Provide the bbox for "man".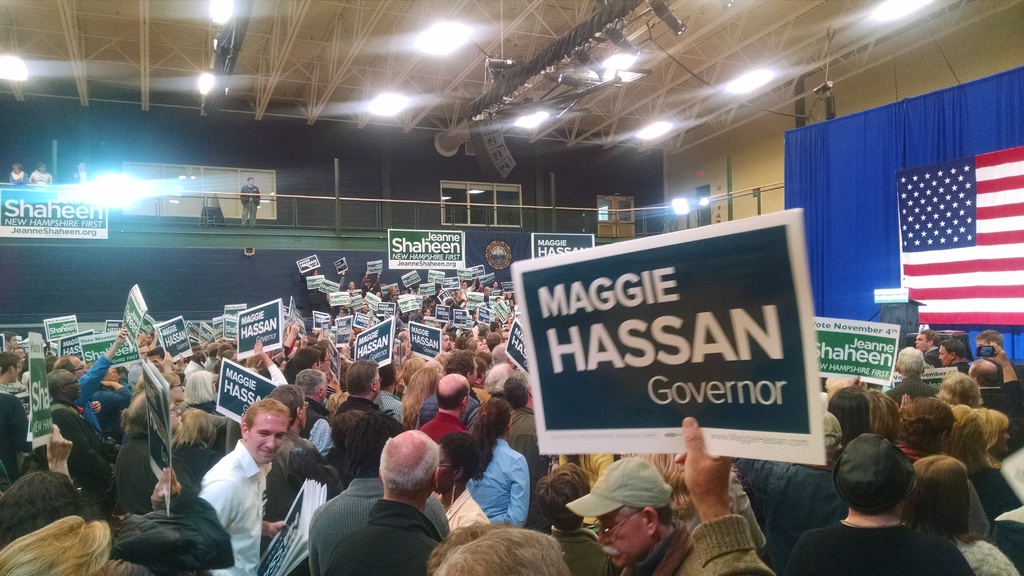
<region>182, 343, 210, 388</region>.
